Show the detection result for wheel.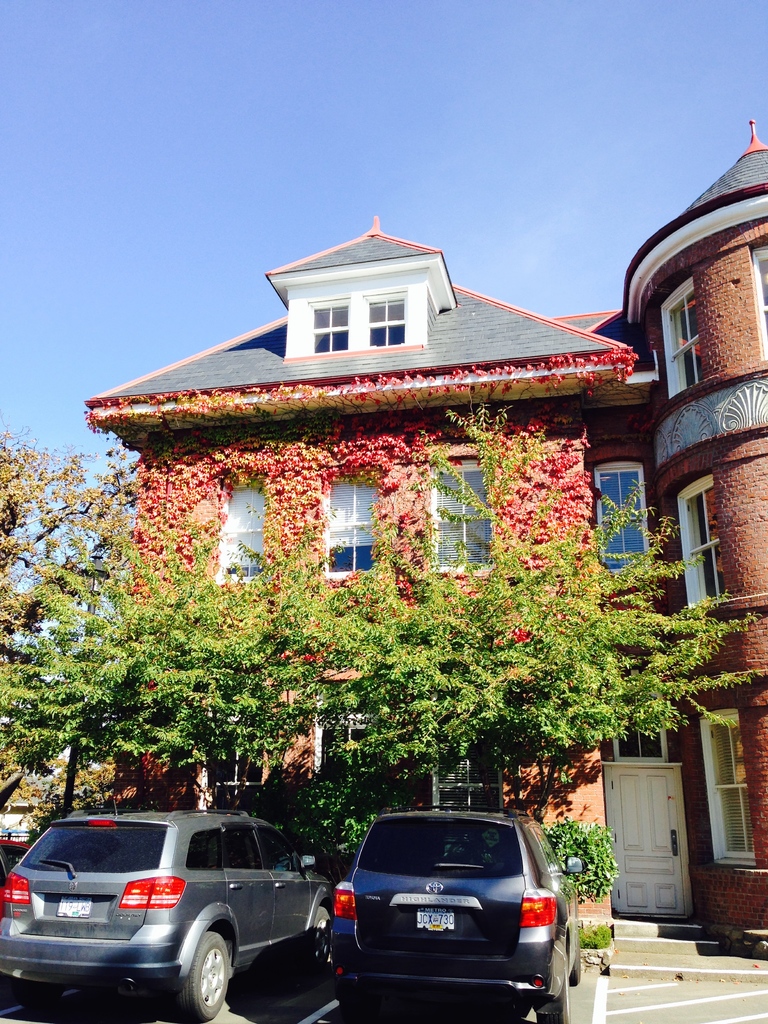
177/938/240/1022.
